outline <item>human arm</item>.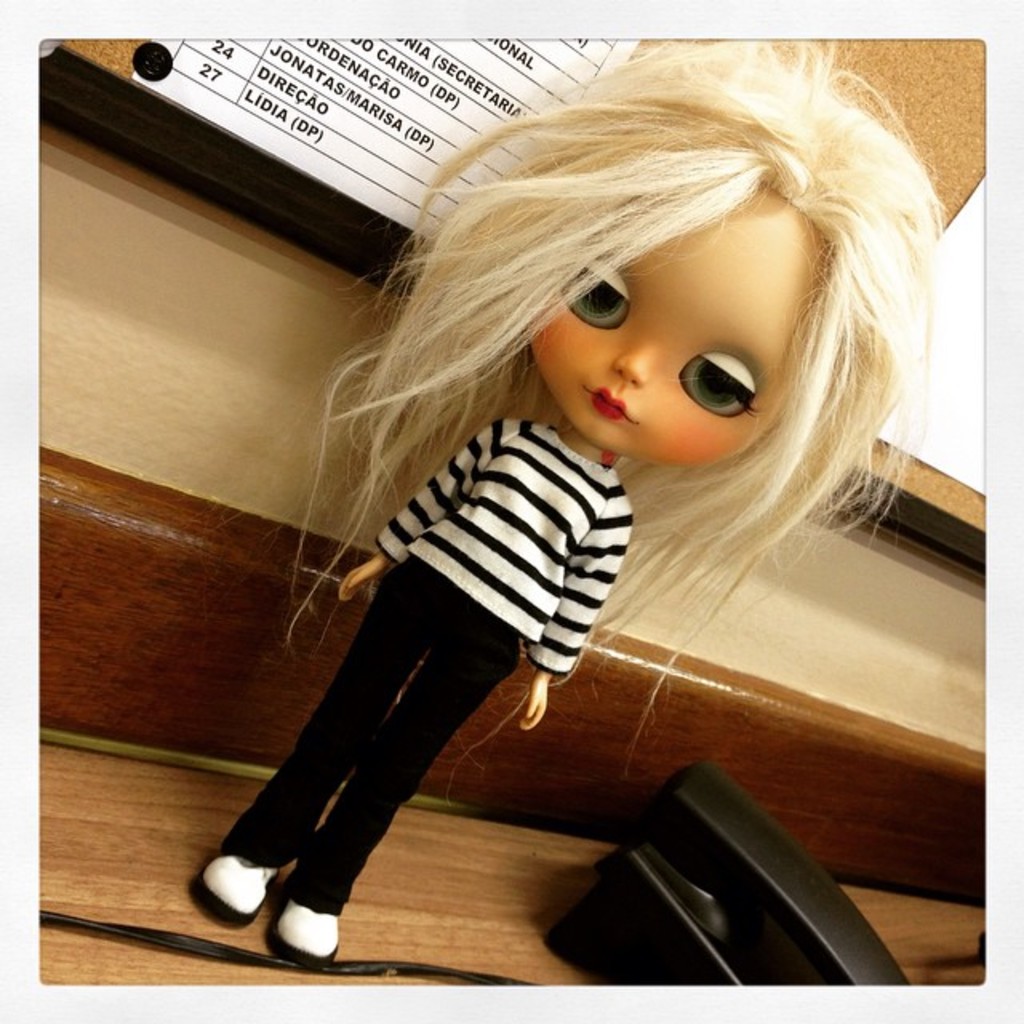
Outline: Rect(522, 494, 630, 730).
